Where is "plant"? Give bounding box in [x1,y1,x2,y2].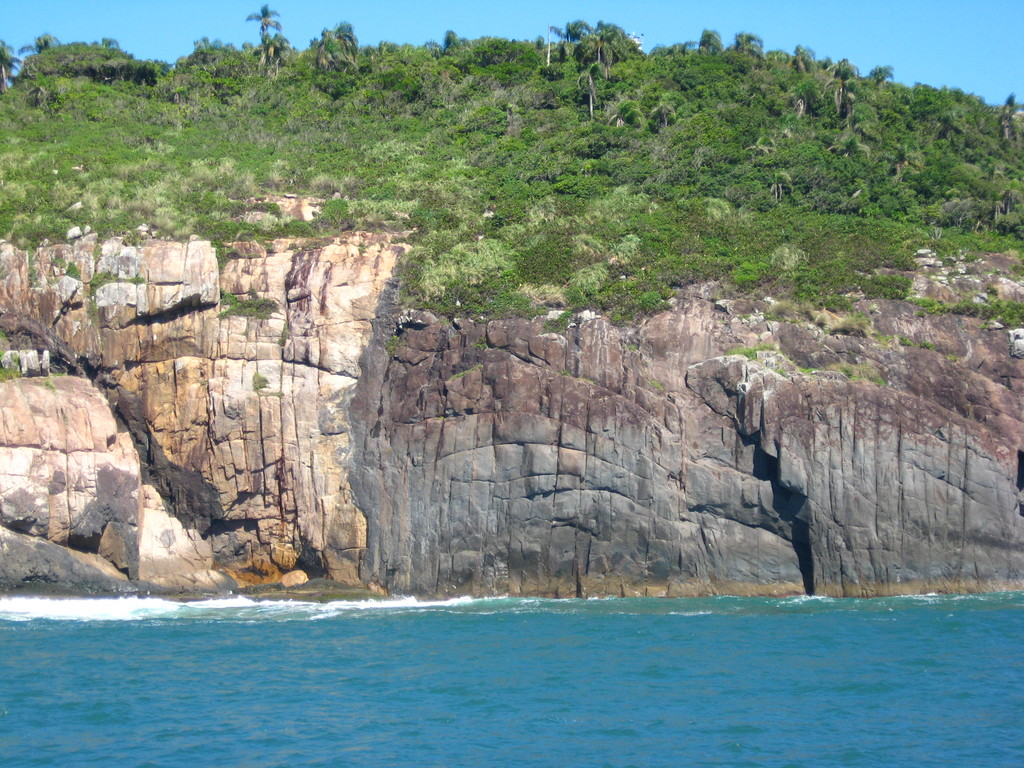
[0,266,9,281].
